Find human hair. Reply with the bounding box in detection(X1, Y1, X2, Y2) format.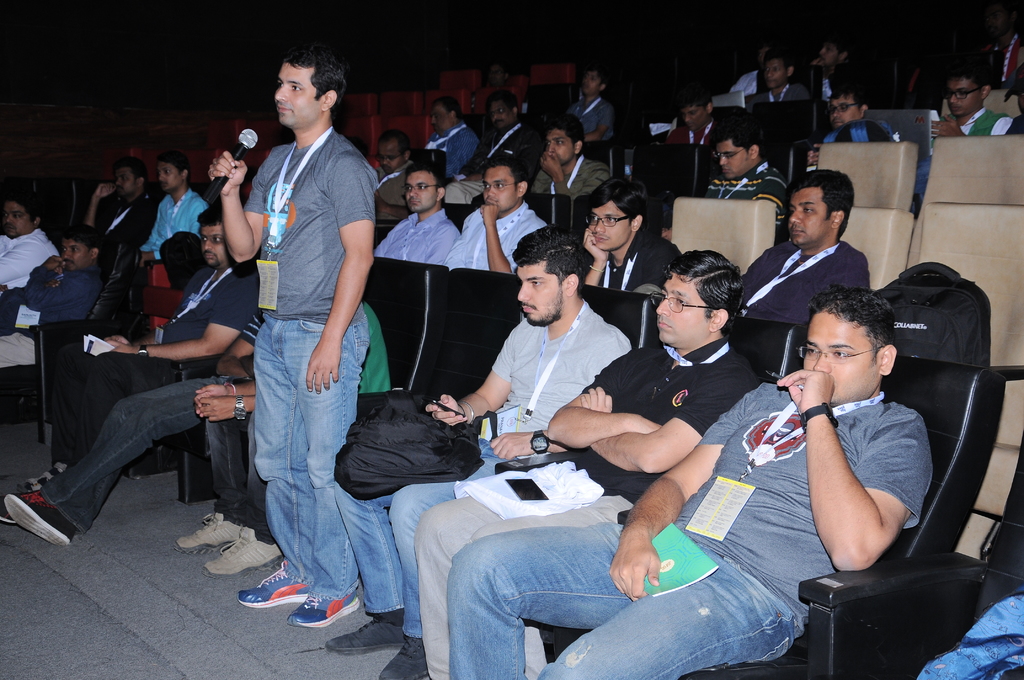
detection(586, 60, 612, 90).
